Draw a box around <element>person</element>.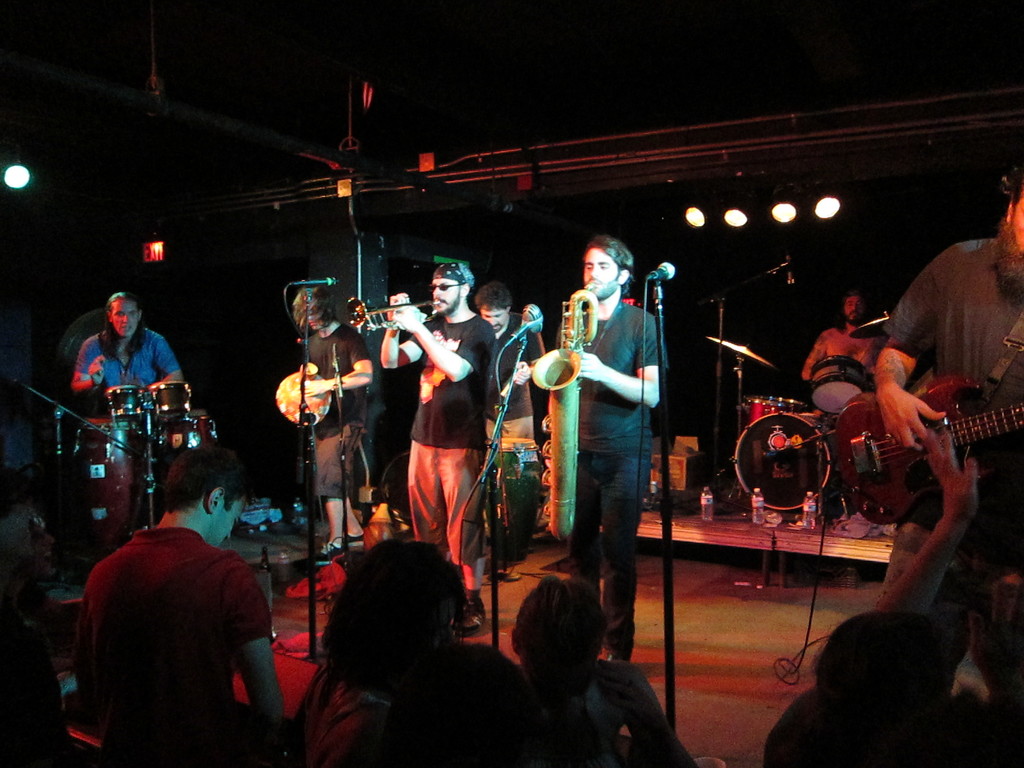
(left=282, top=286, right=380, bottom=559).
